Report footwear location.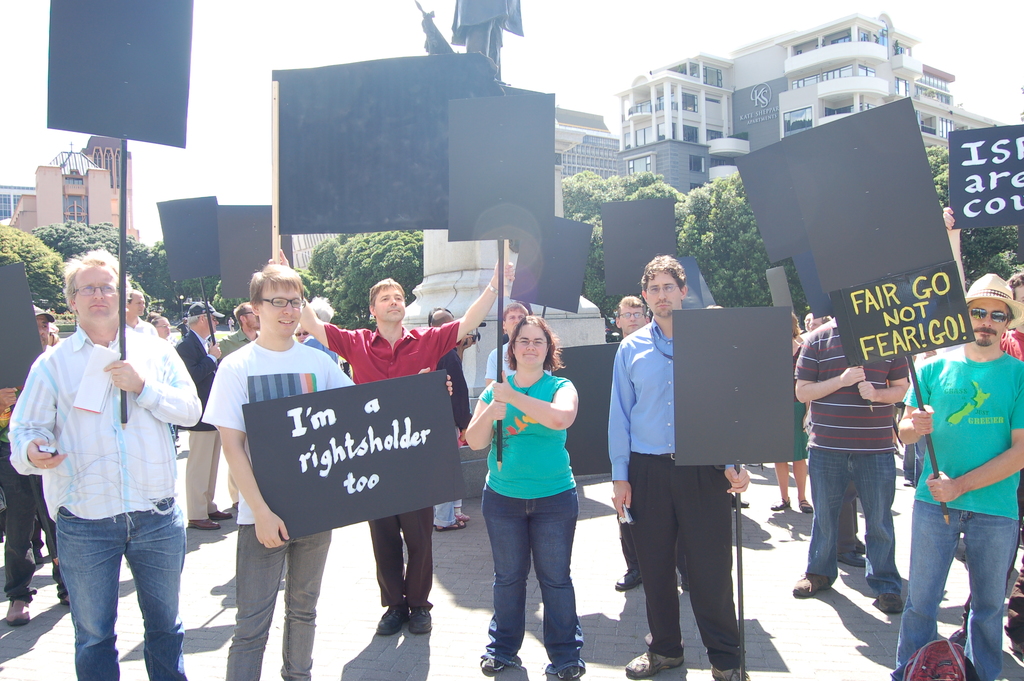
Report: bbox(209, 509, 232, 521).
